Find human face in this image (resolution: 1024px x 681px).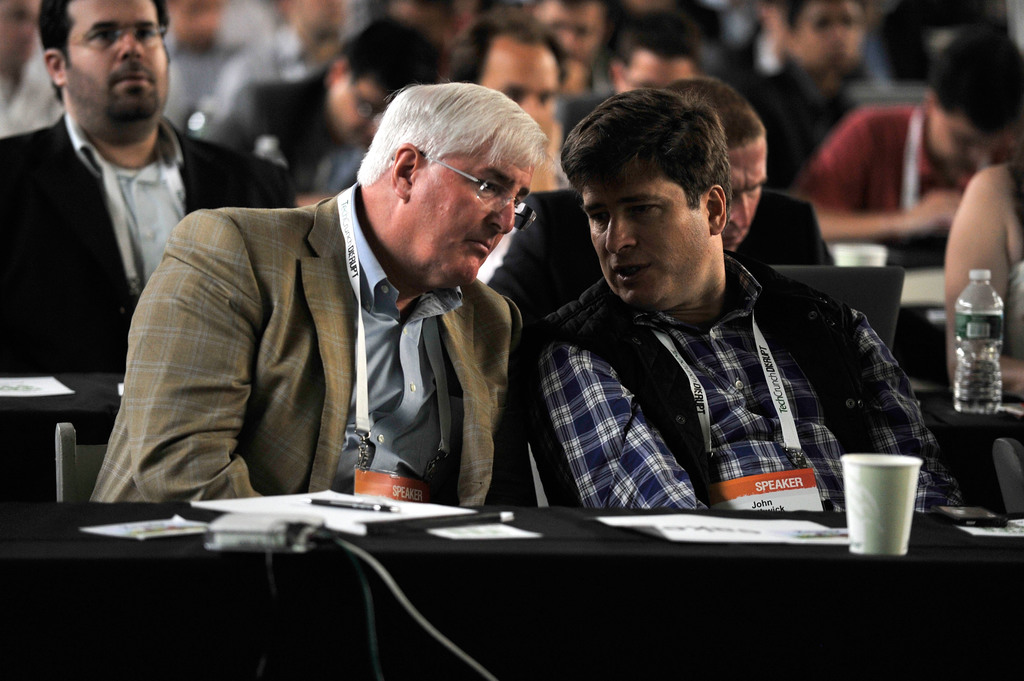
(left=799, top=6, right=860, bottom=72).
